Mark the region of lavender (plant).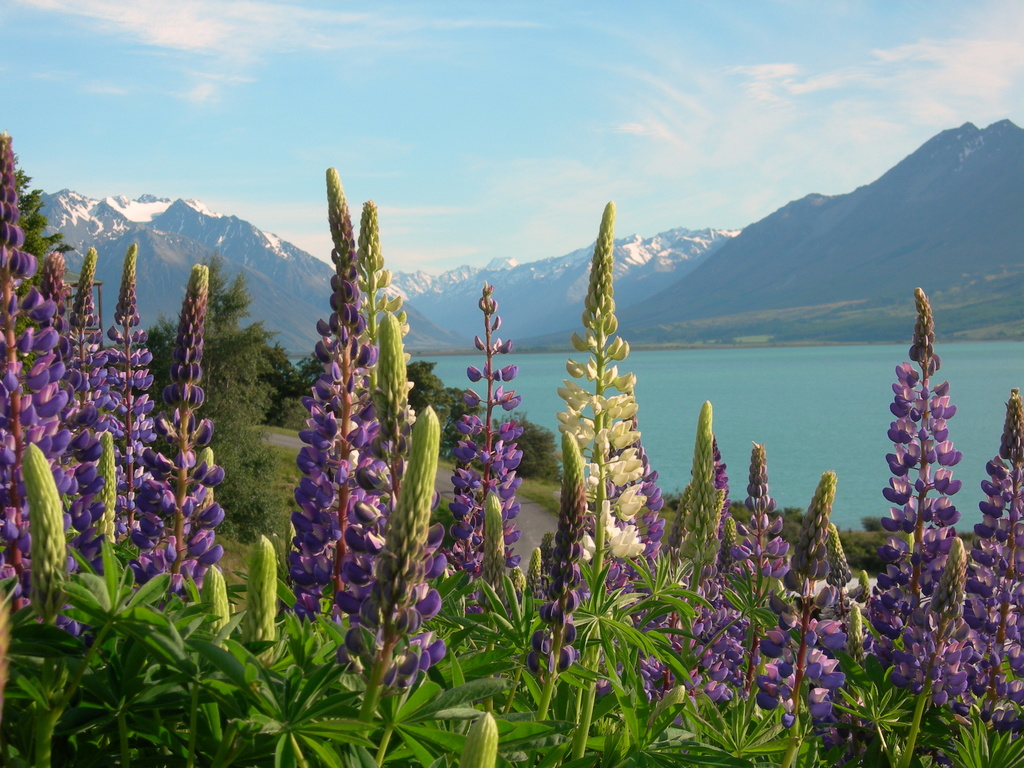
Region: BBox(346, 395, 458, 719).
